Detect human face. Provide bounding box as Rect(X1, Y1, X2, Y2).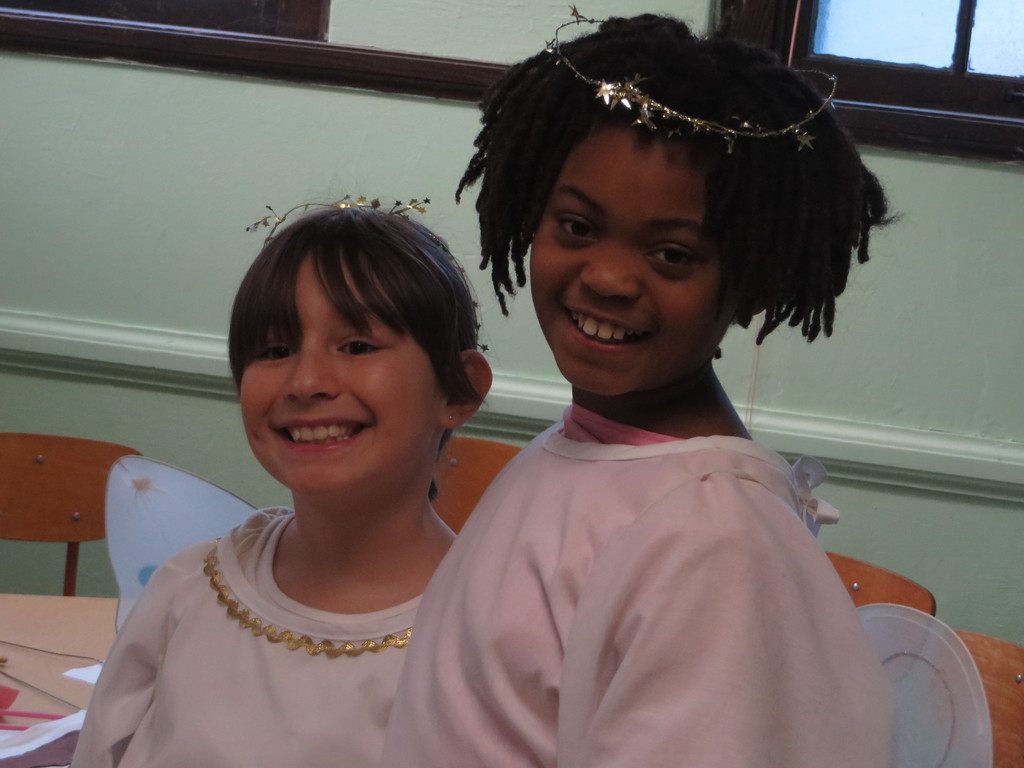
Rect(241, 260, 450, 507).
